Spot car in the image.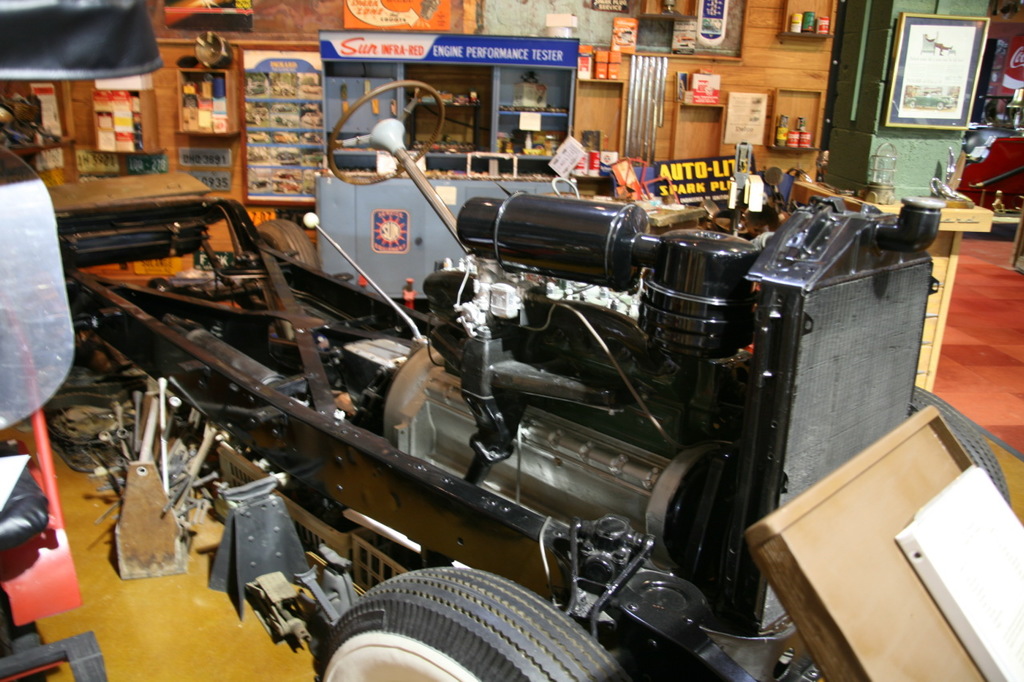
car found at [left=40, top=76, right=1009, bottom=681].
